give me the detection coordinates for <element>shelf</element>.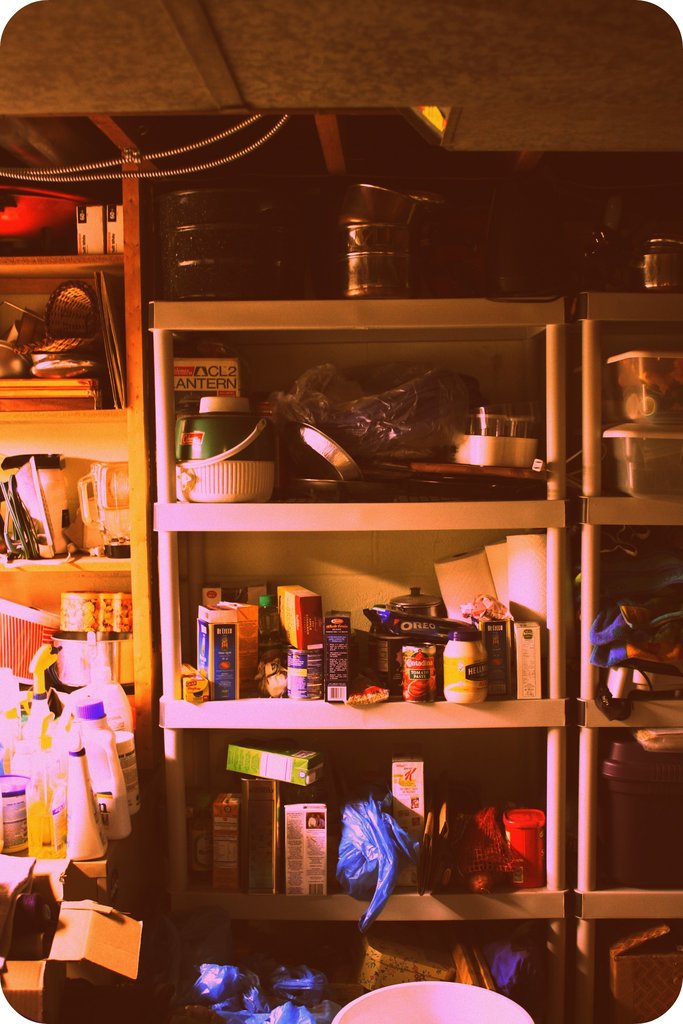
0, 109, 149, 1023.
